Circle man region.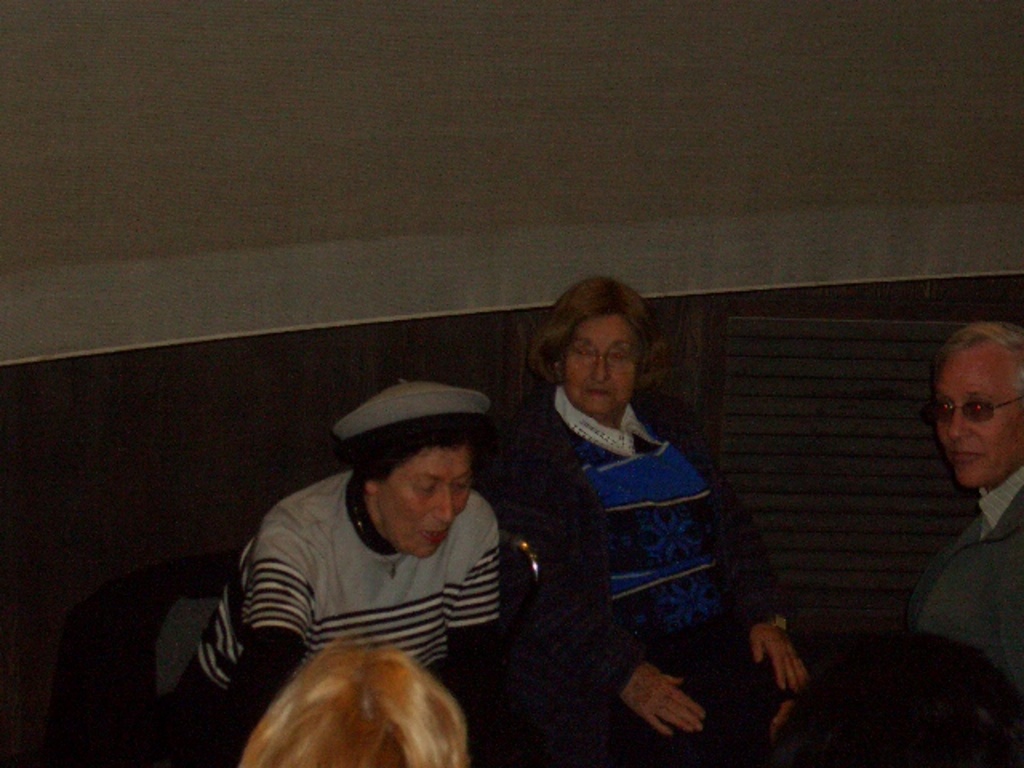
Region: locate(886, 320, 1023, 658).
